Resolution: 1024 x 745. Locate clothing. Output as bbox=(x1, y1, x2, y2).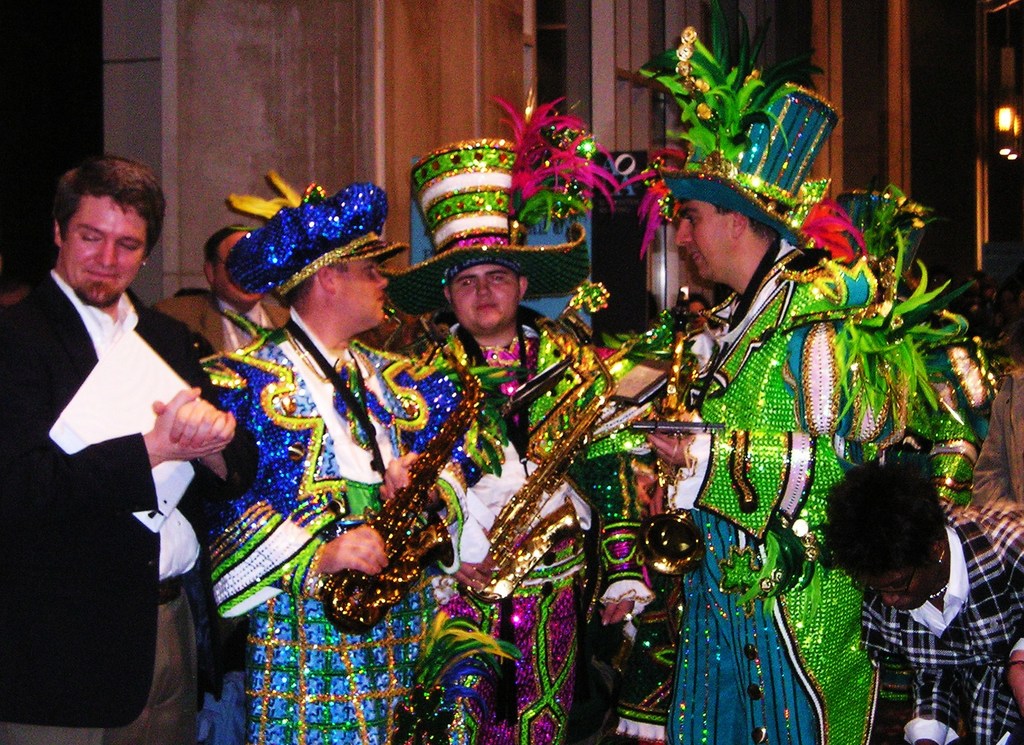
bbox=(980, 315, 1023, 364).
